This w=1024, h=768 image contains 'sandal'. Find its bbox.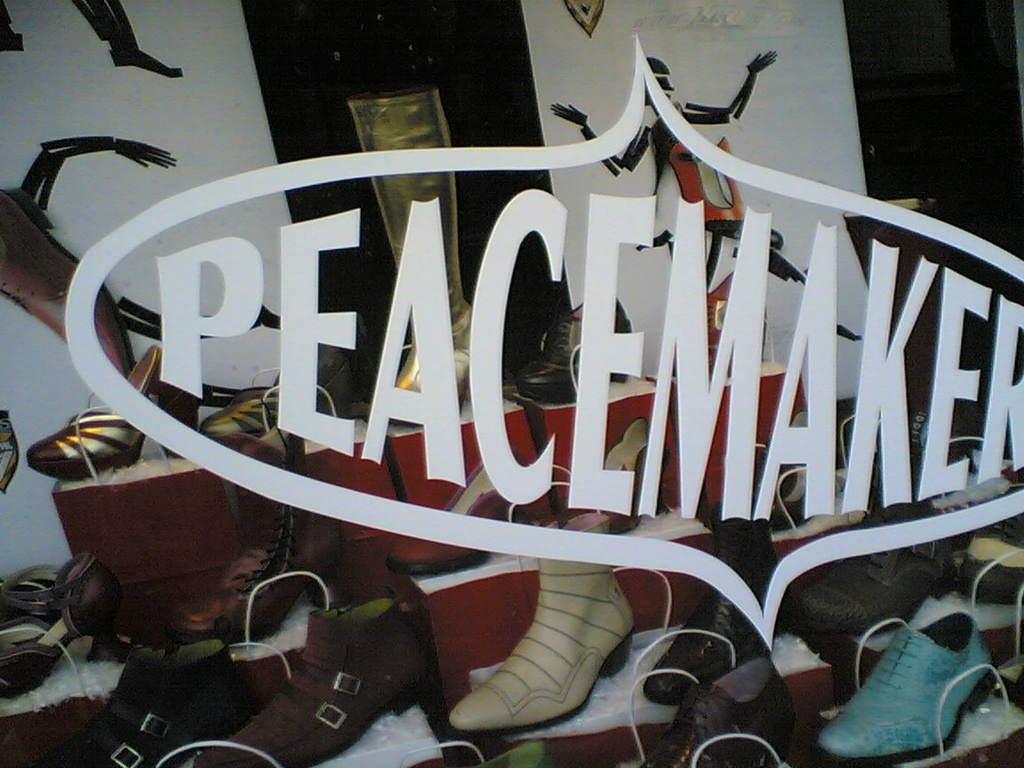
[left=1, top=548, right=120, bottom=704].
